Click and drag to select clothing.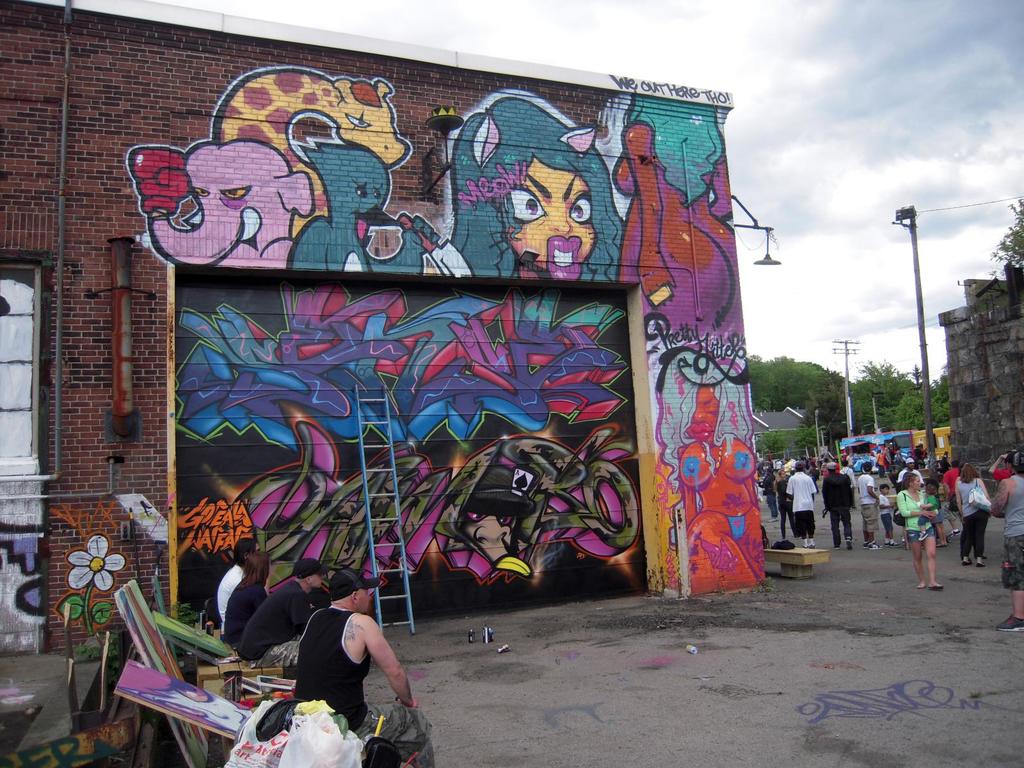
Selection: l=856, t=474, r=872, b=504.
